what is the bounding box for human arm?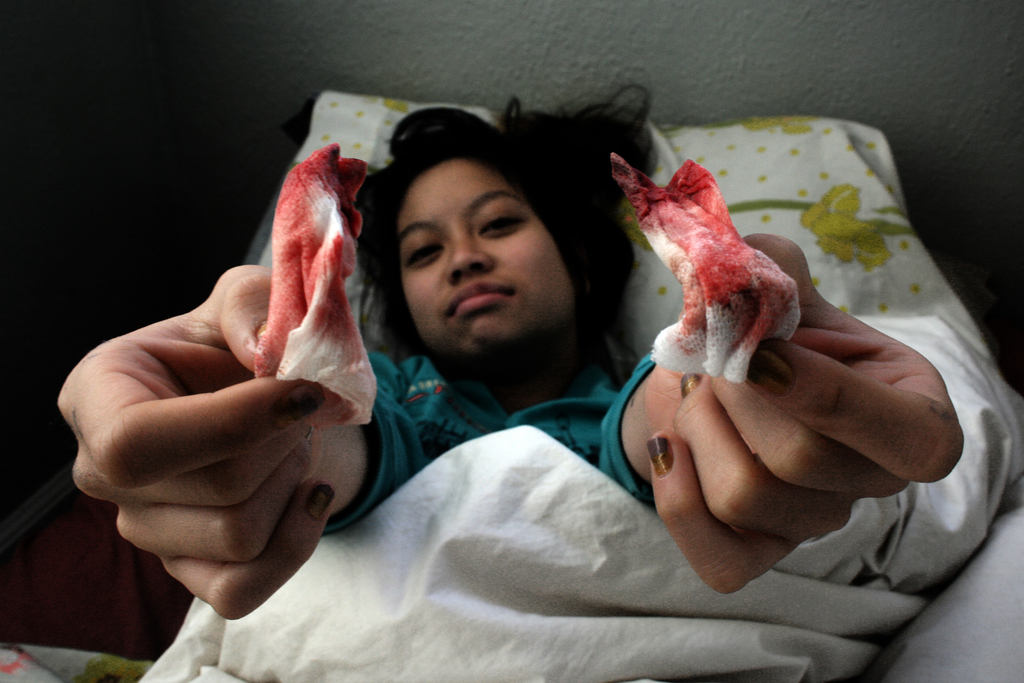
<box>52,260,380,620</box>.
